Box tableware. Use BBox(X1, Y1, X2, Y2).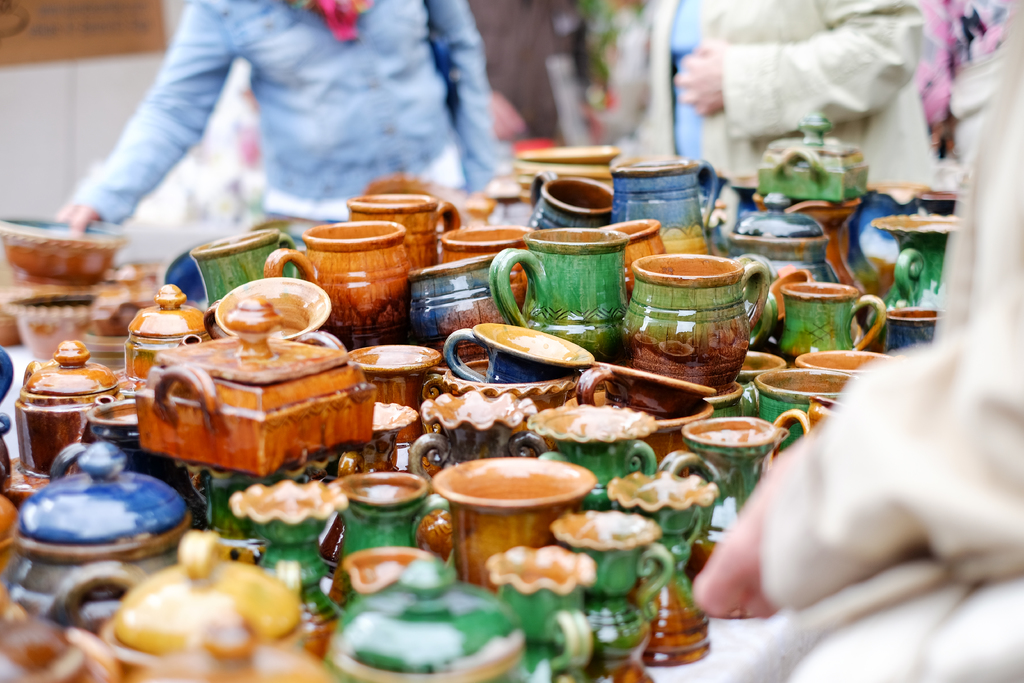
BBox(205, 284, 329, 344).
